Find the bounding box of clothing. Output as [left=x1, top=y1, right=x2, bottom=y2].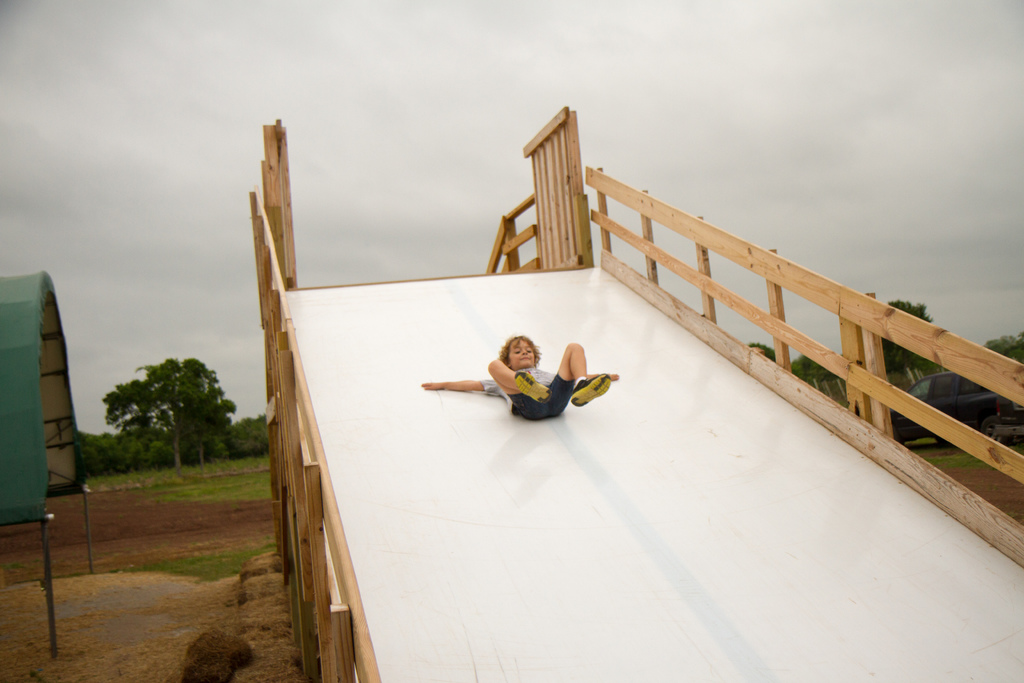
[left=468, top=338, right=595, bottom=420].
